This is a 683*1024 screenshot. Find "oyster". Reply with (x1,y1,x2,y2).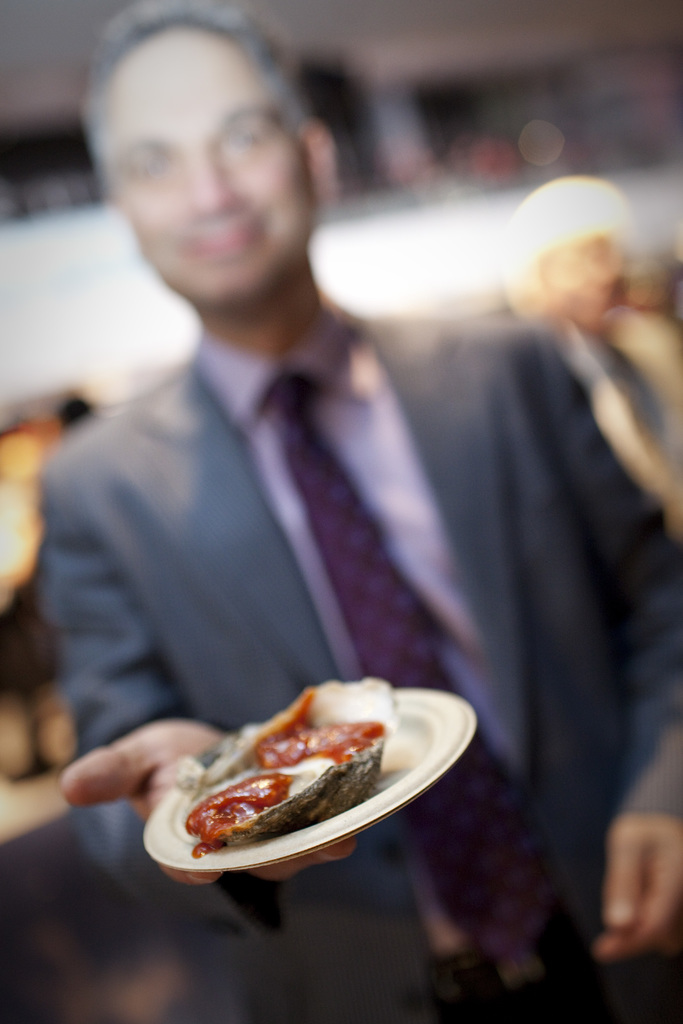
(180,749,368,843).
